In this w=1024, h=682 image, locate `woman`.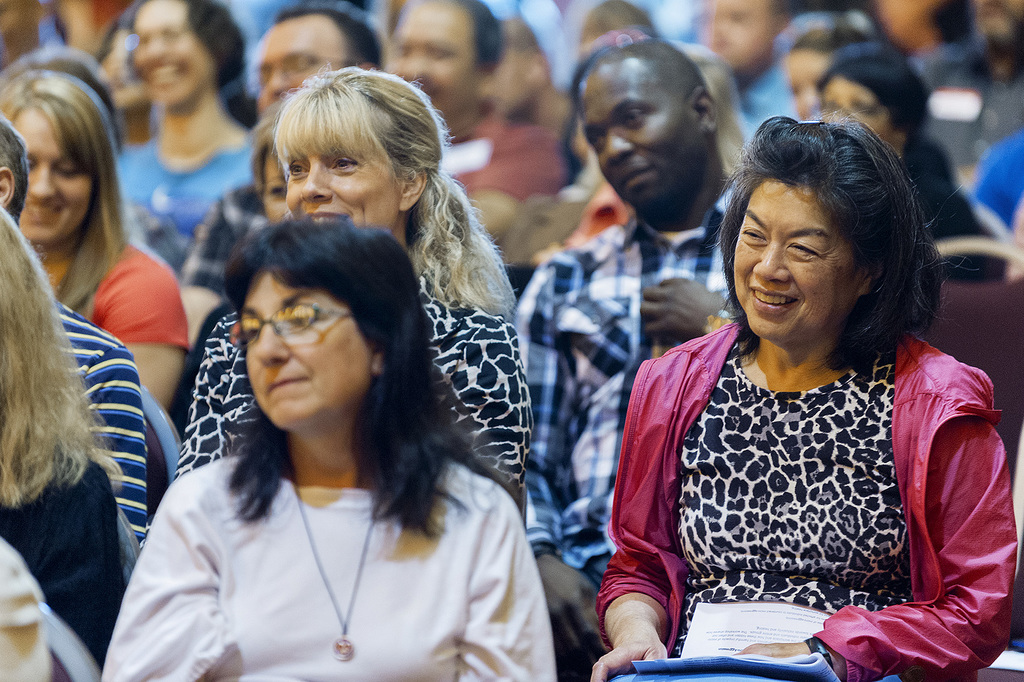
Bounding box: left=106, top=215, right=559, bottom=681.
